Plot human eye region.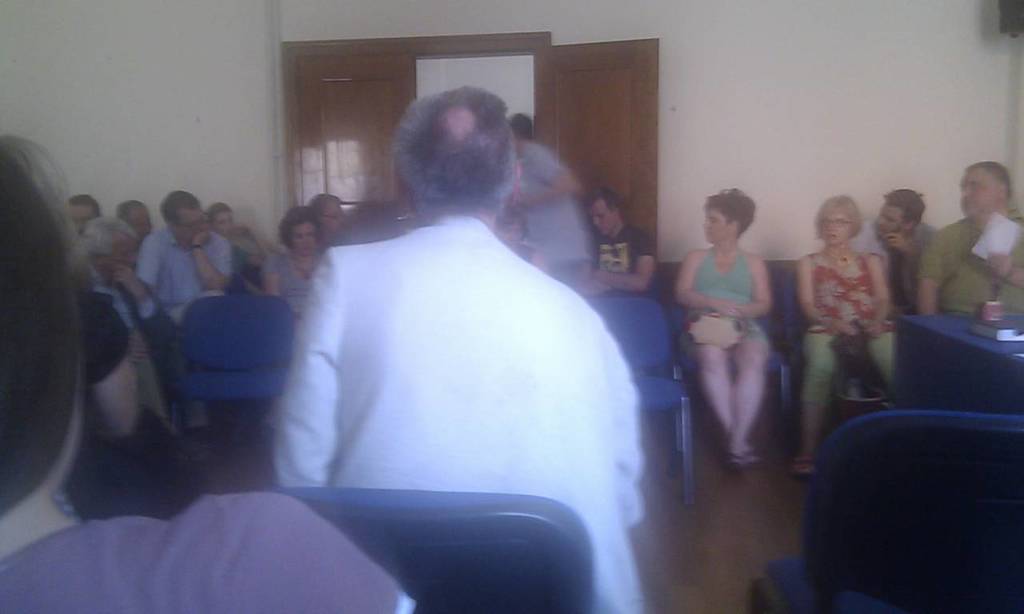
Plotted at [left=971, top=184, right=979, bottom=189].
